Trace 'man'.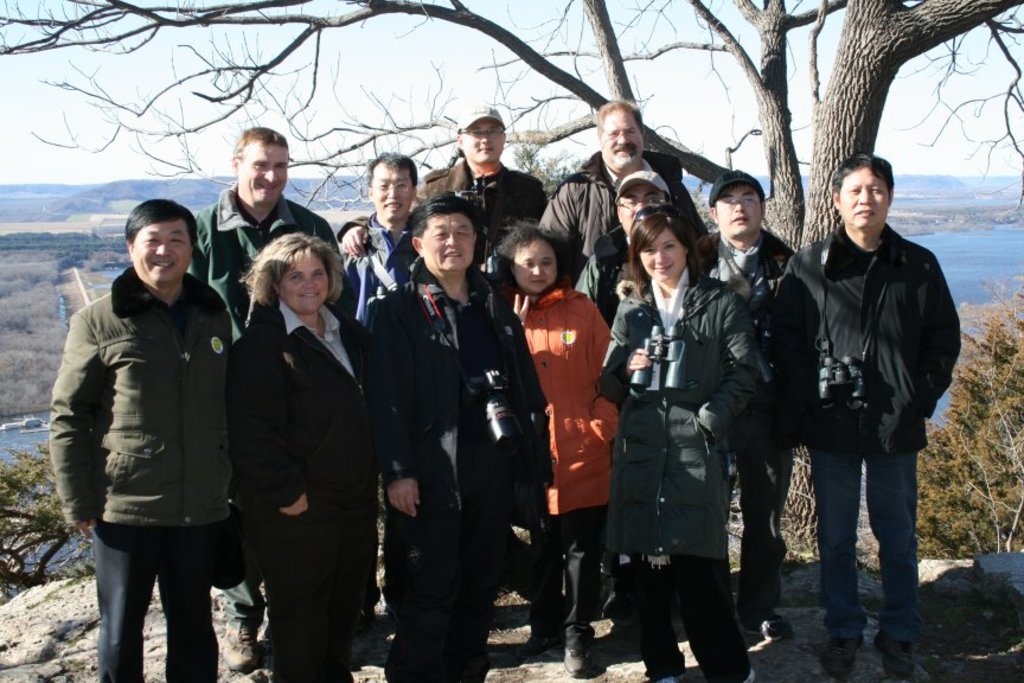
Traced to 574/167/670/325.
